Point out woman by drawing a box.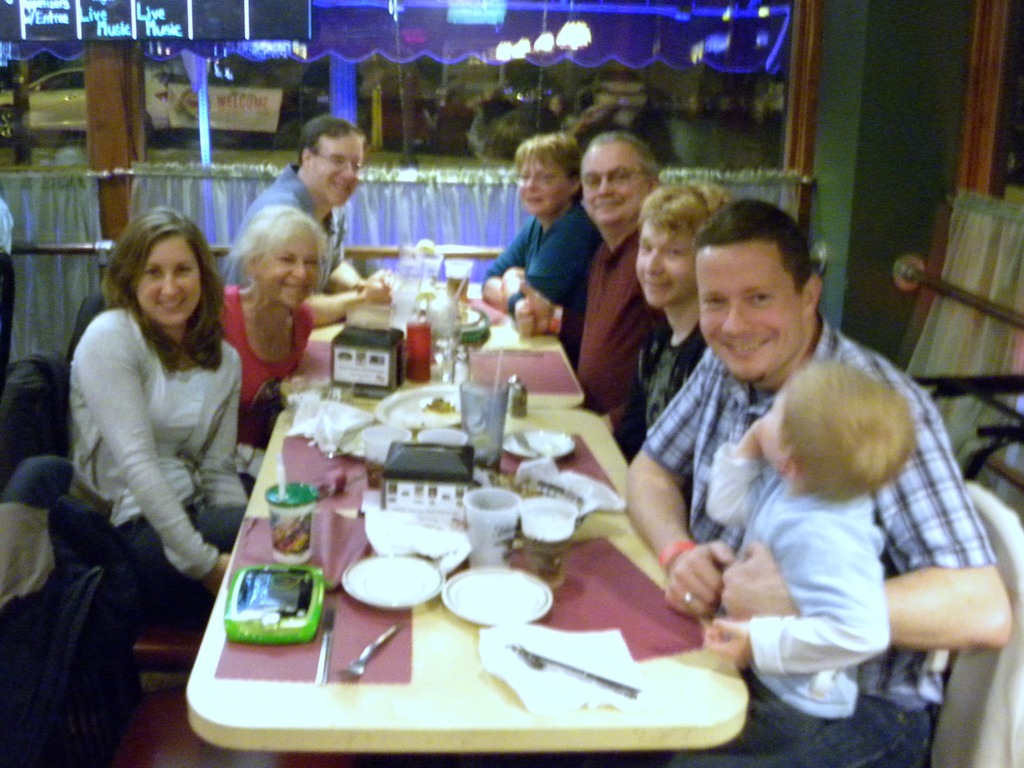
[x1=477, y1=138, x2=603, y2=374].
